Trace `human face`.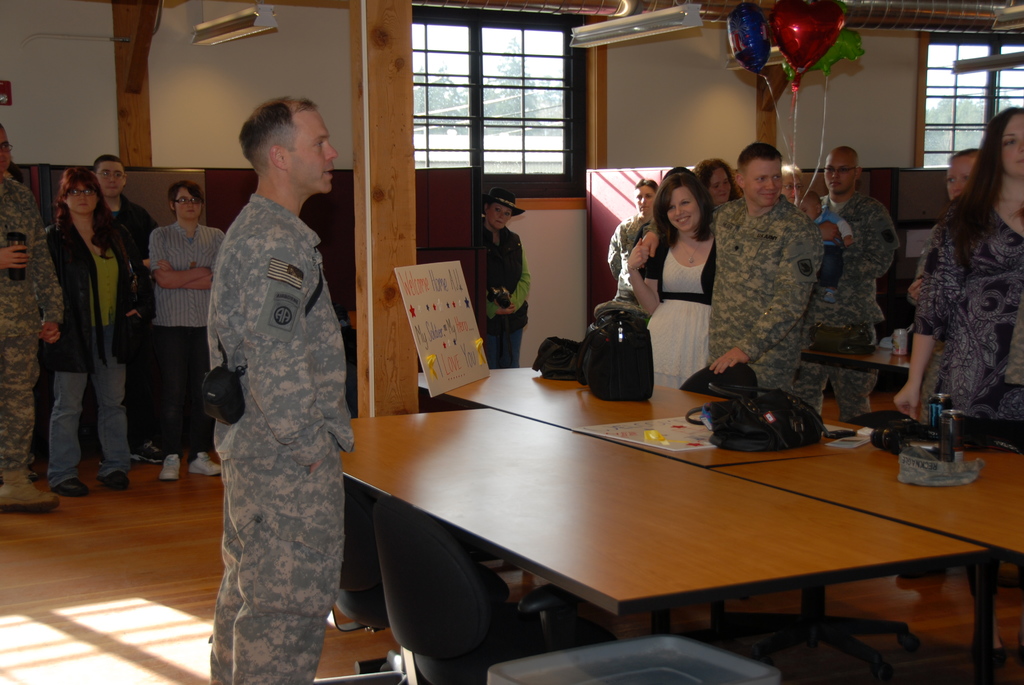
Traced to (947, 157, 971, 198).
